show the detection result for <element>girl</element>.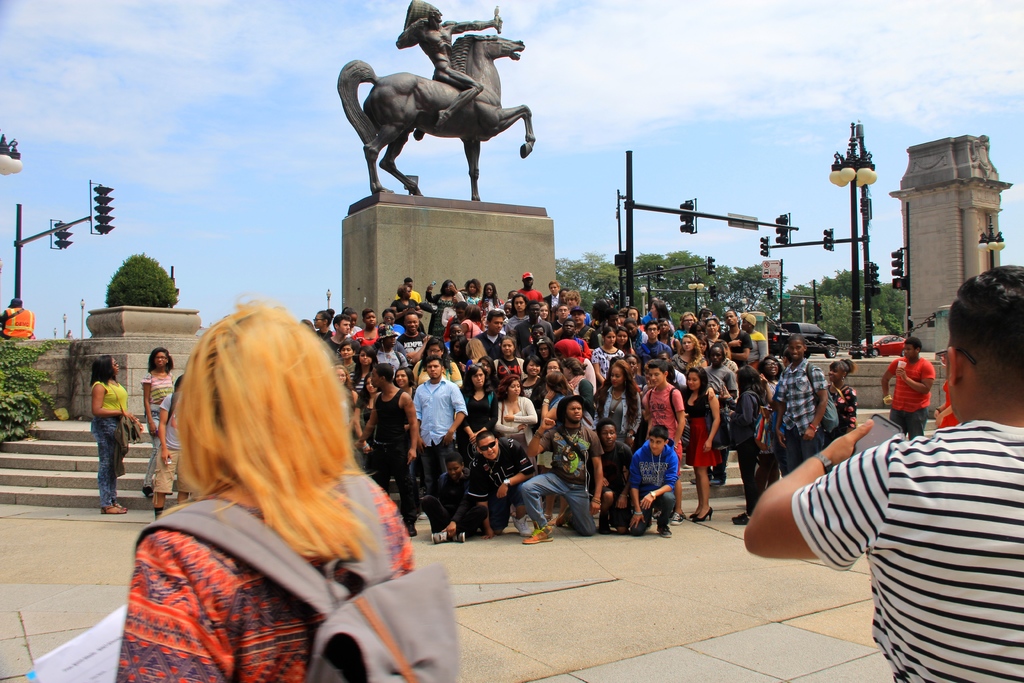
[left=604, top=362, right=639, bottom=459].
